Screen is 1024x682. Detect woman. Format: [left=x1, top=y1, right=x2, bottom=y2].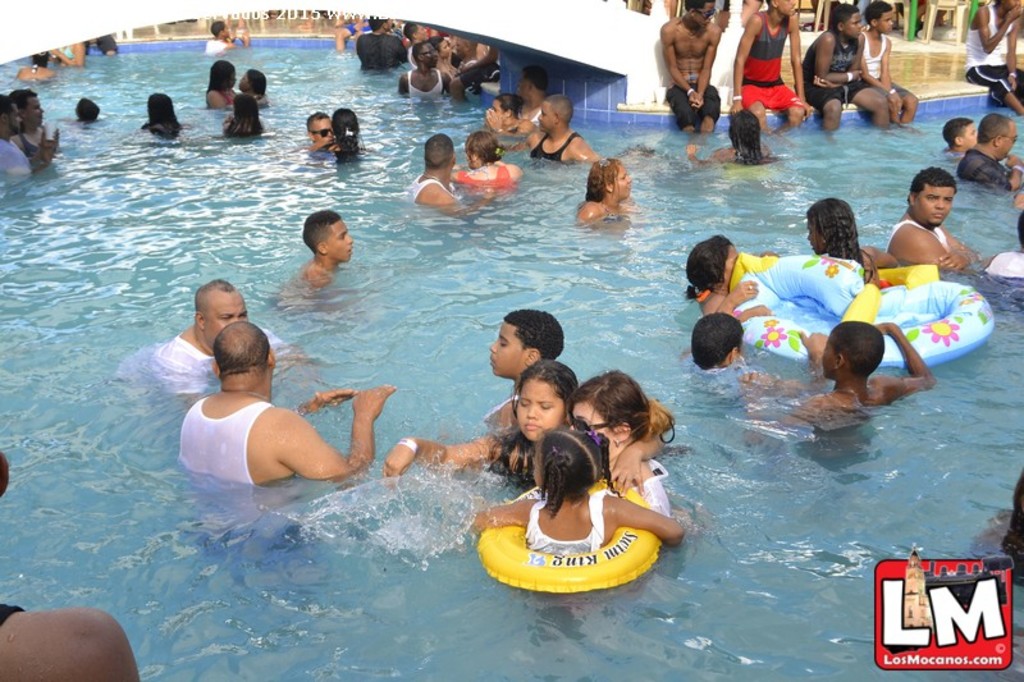
[left=582, top=152, right=639, bottom=226].
